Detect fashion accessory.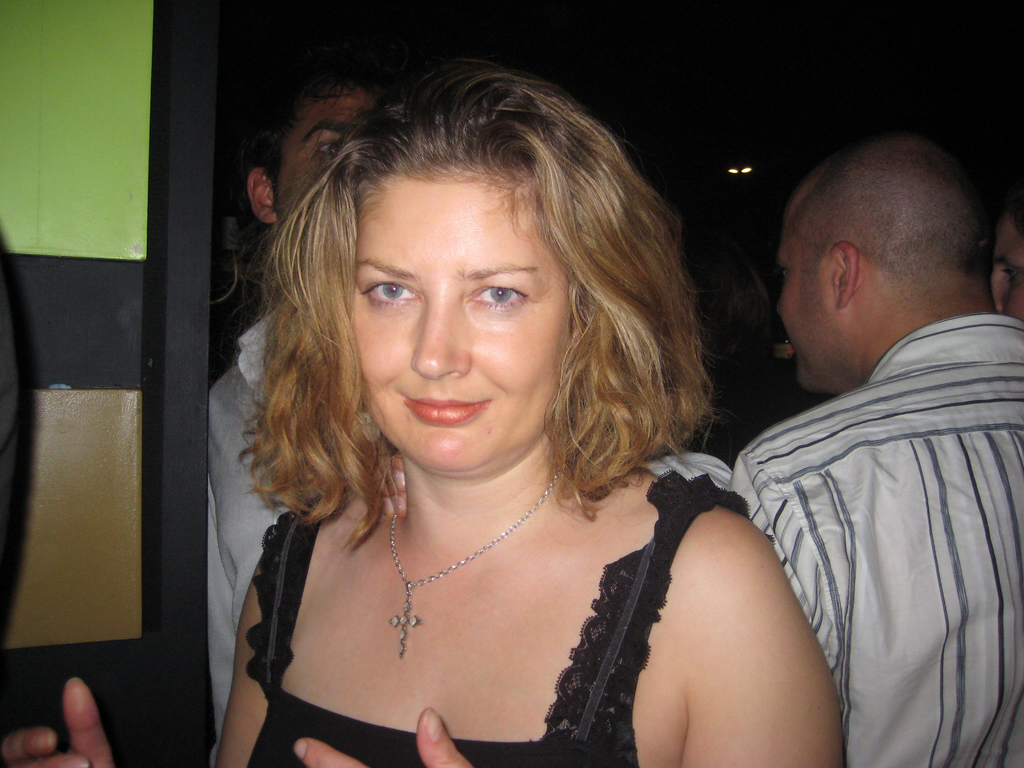
Detected at select_region(387, 467, 563, 665).
